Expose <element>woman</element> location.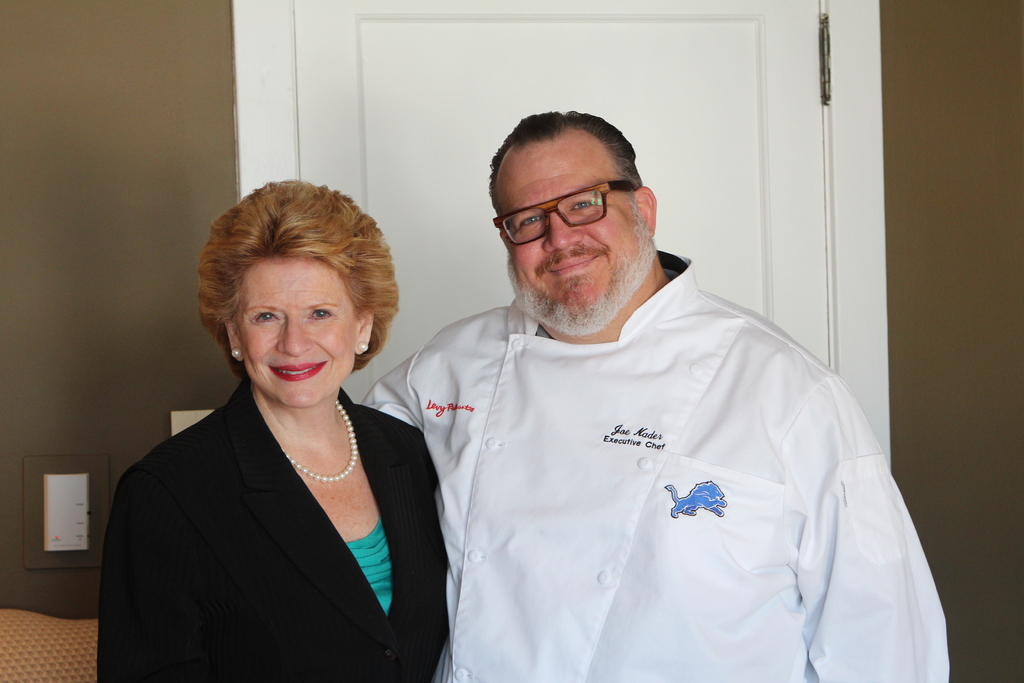
Exposed at [85, 196, 456, 682].
